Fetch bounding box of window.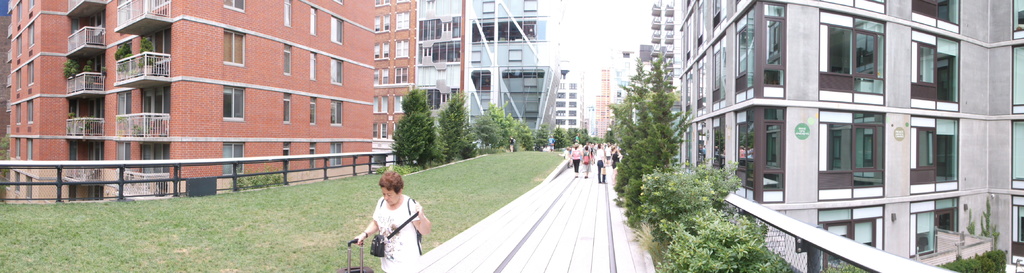
Bbox: detection(570, 94, 574, 95).
